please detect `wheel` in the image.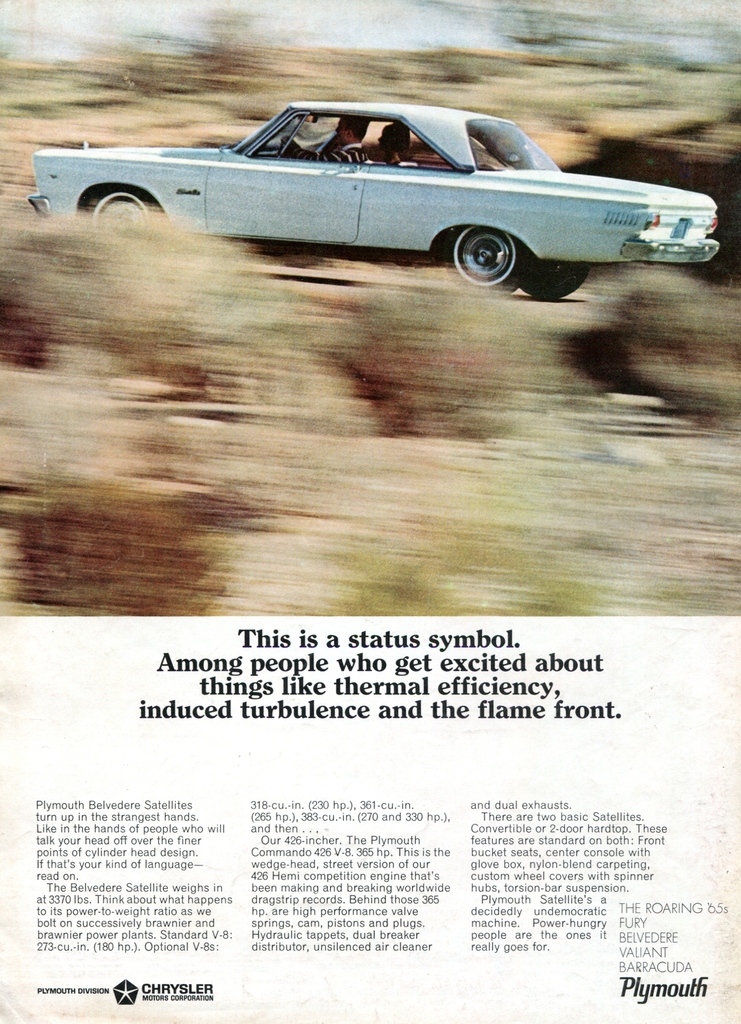
Rect(83, 188, 156, 252).
